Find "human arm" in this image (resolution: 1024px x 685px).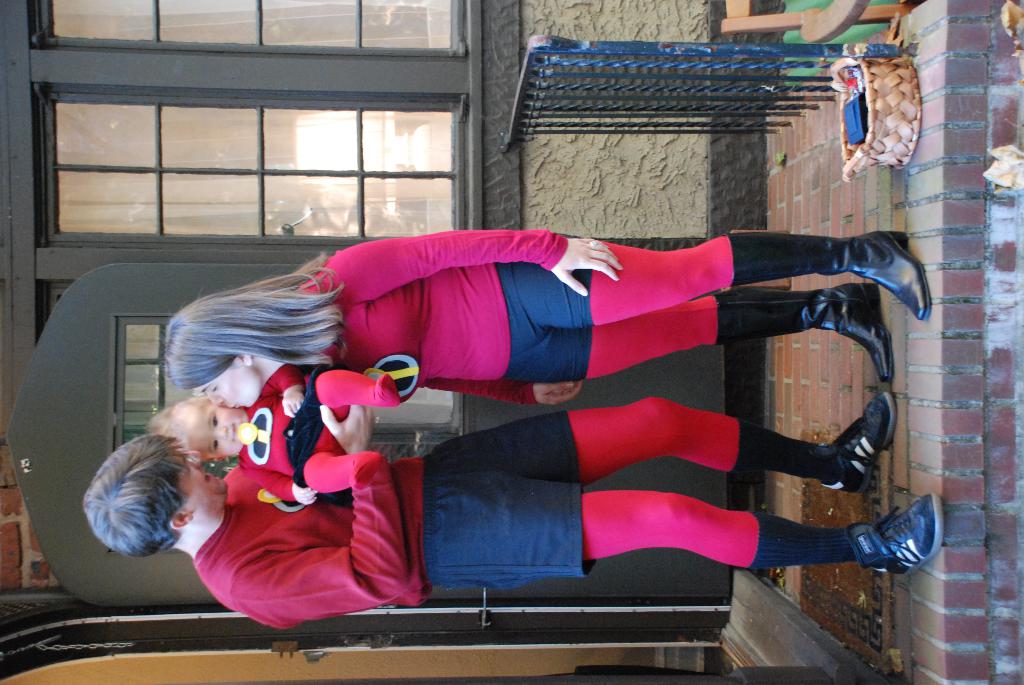
l=305, t=246, r=621, b=296.
